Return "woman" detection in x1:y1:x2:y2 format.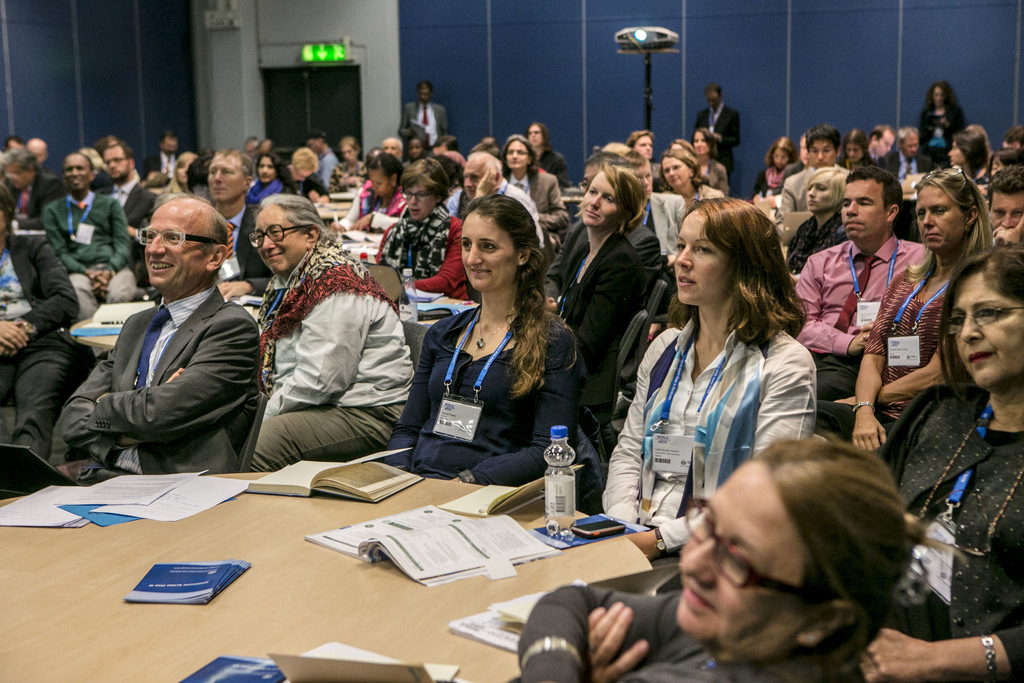
504:136:566:253.
